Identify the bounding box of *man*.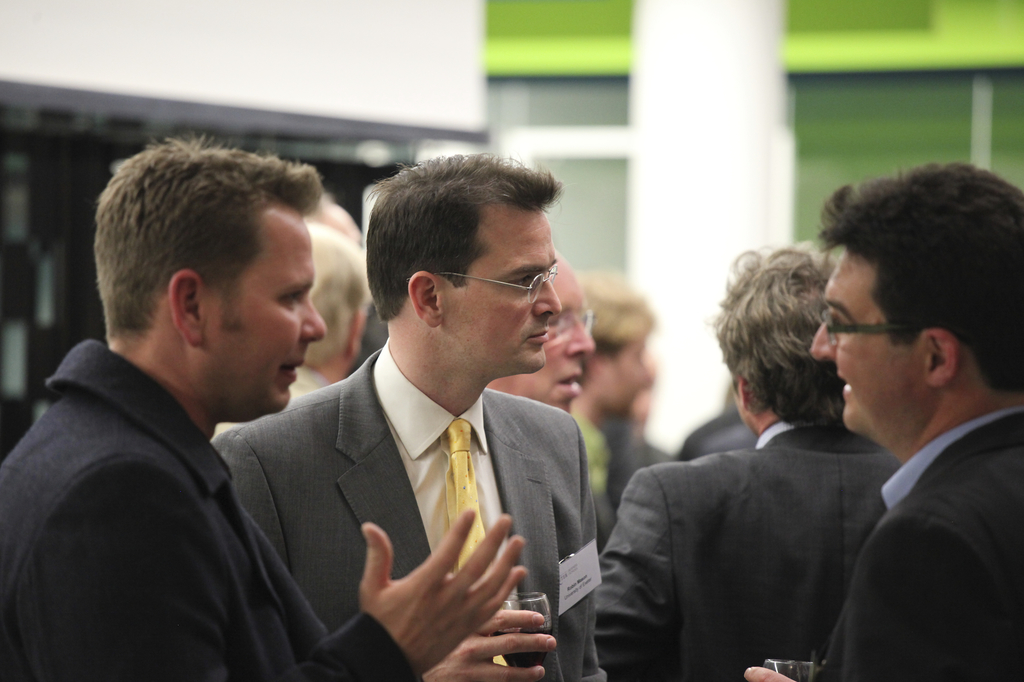
BBox(568, 273, 657, 496).
